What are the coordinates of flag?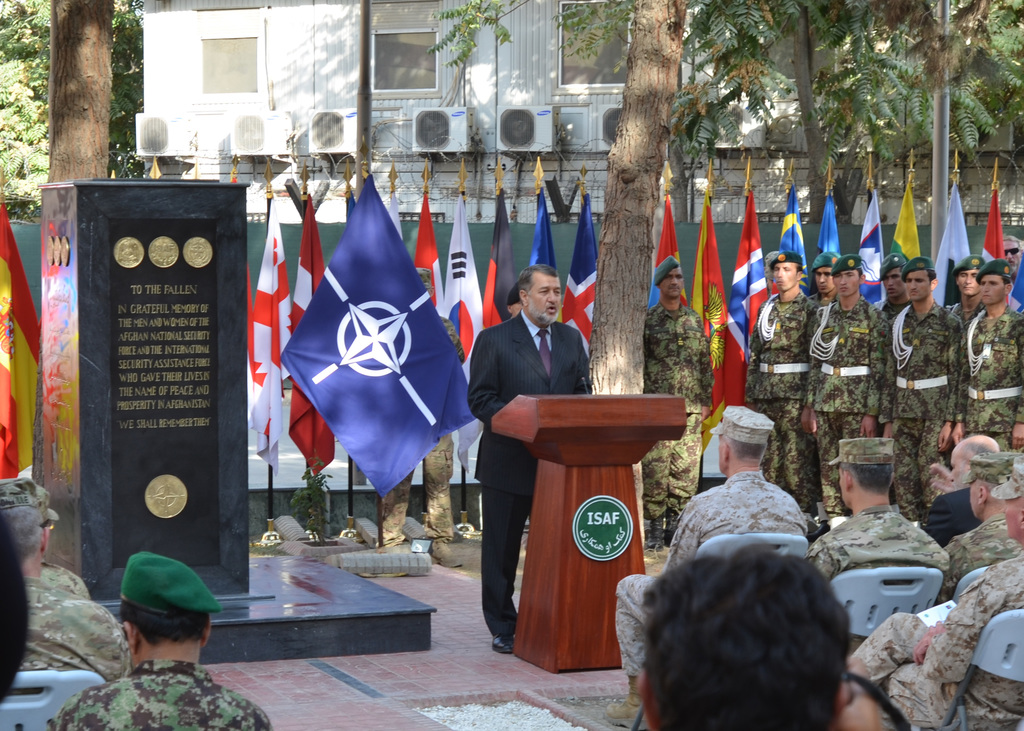
select_region(559, 192, 601, 362).
